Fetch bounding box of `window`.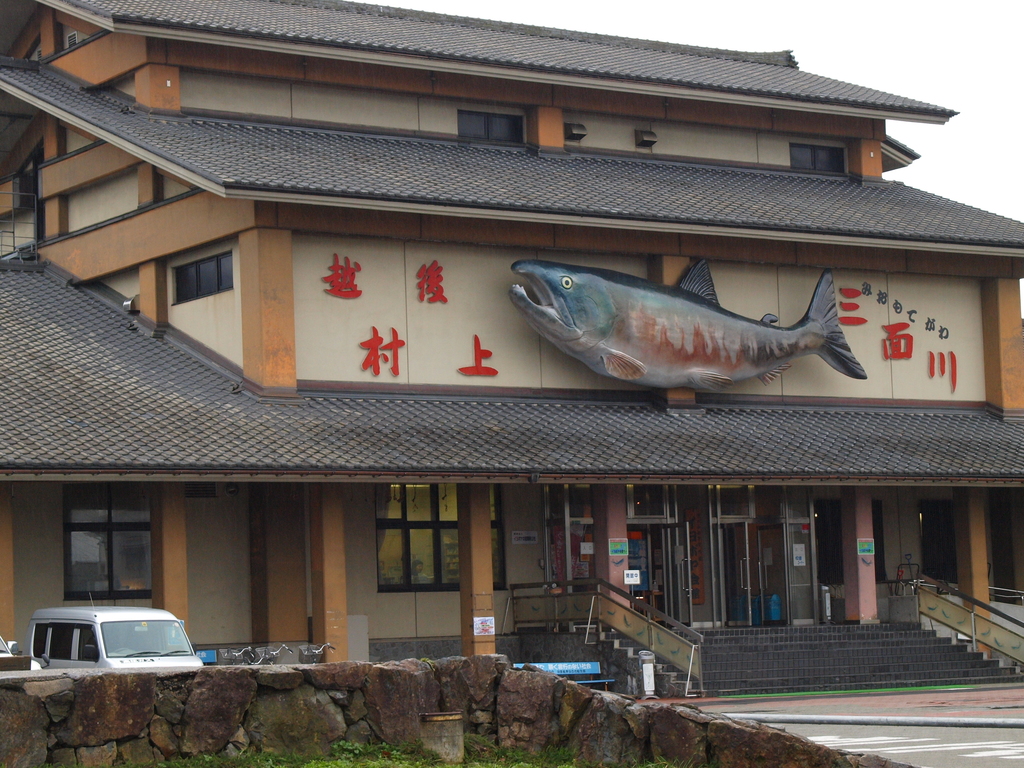
Bbox: {"x1": 458, "y1": 110, "x2": 528, "y2": 147}.
